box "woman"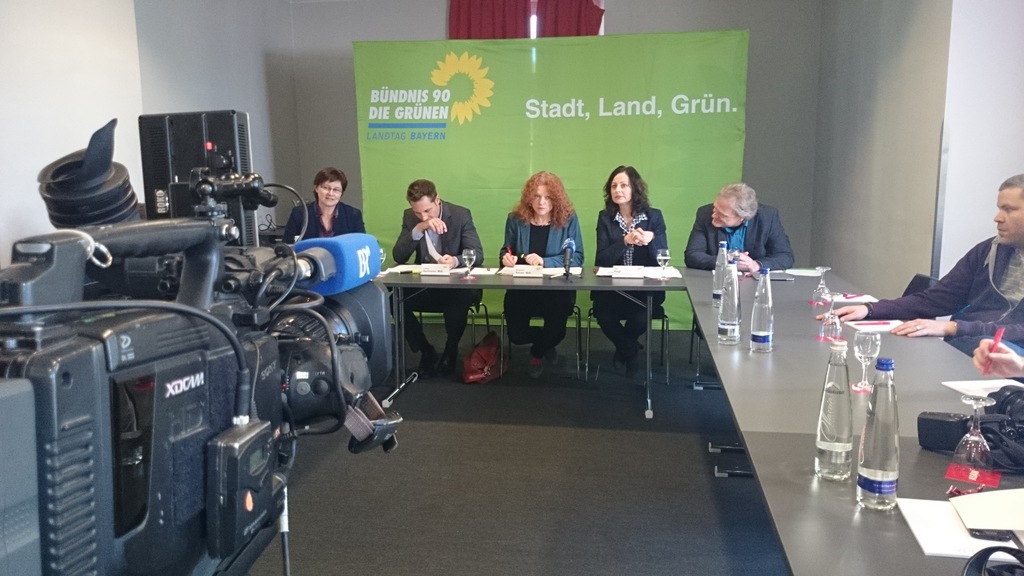
left=588, top=166, right=672, bottom=354
